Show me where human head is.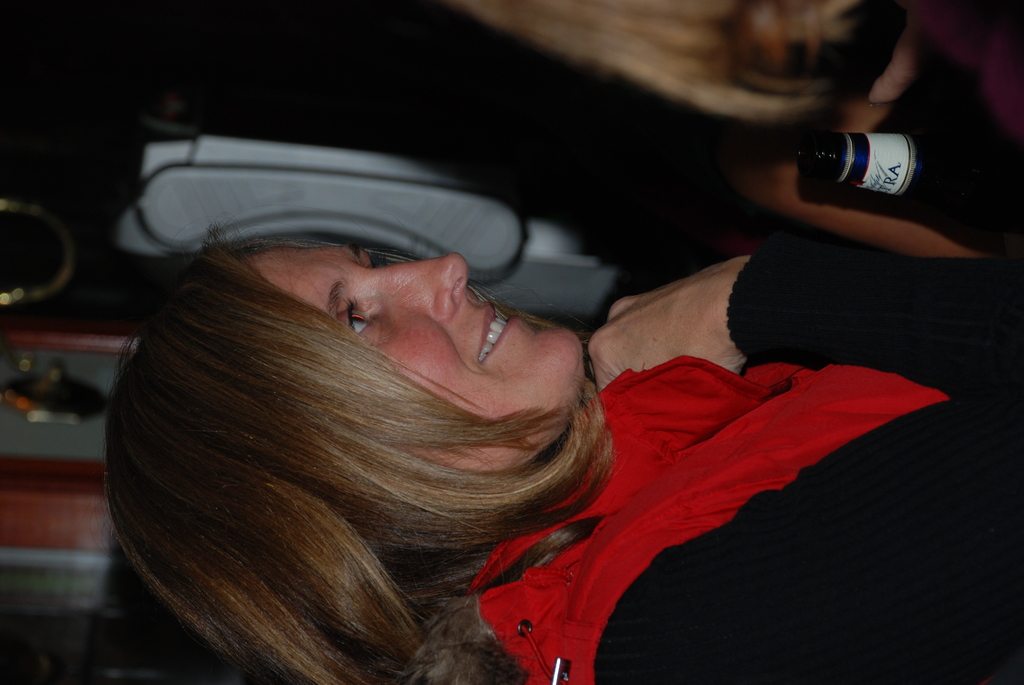
human head is at 134:226:566:622.
